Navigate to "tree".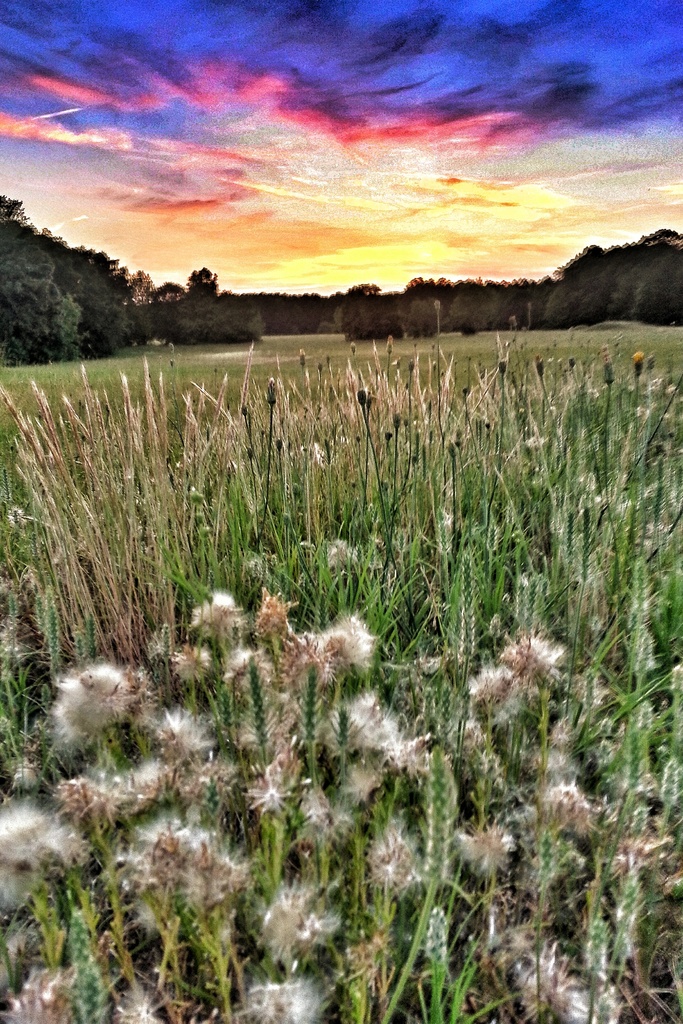
Navigation target: [x1=187, y1=263, x2=217, y2=298].
